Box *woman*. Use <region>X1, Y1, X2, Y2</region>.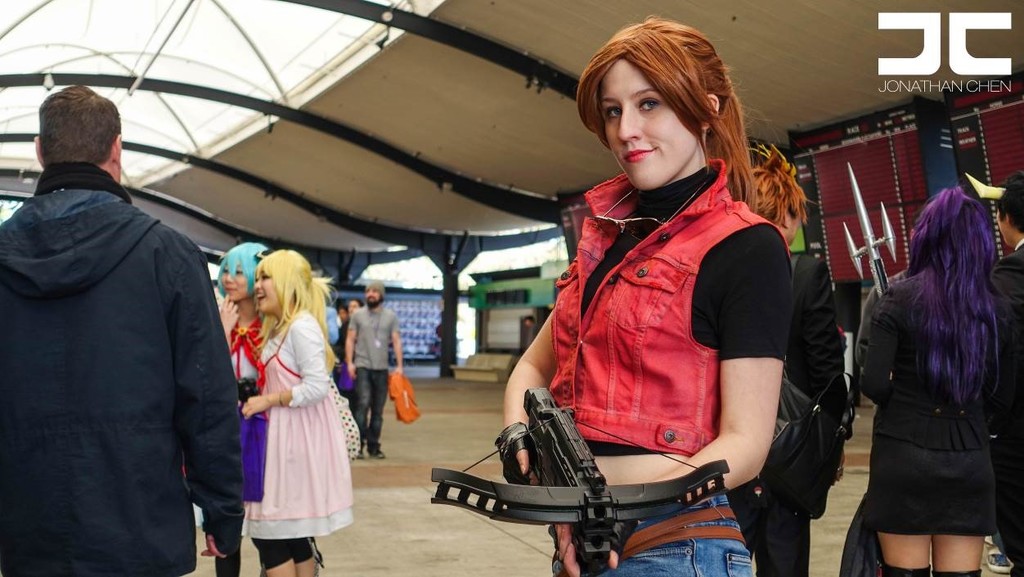
<region>501, 16, 793, 576</region>.
